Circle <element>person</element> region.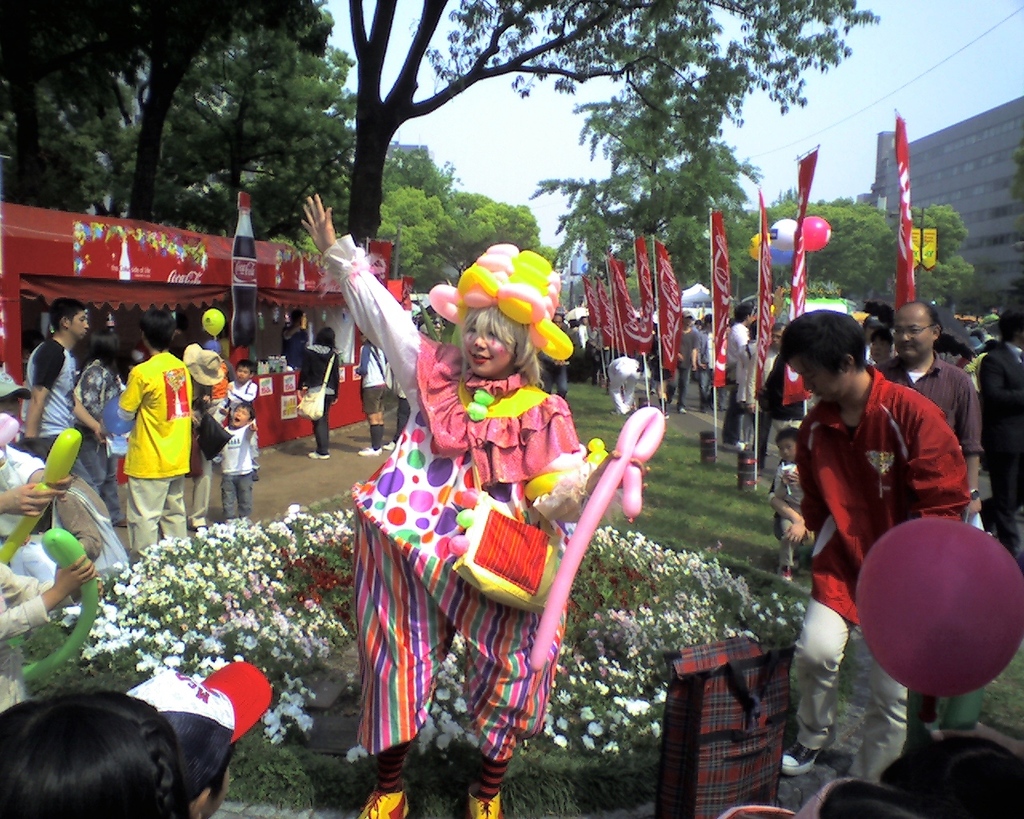
Region: (x1=769, y1=427, x2=815, y2=580).
